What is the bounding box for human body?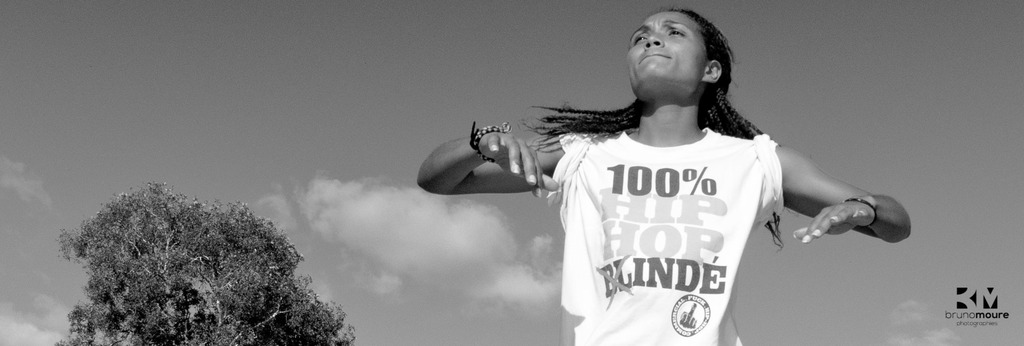
bbox=[499, 57, 875, 345].
